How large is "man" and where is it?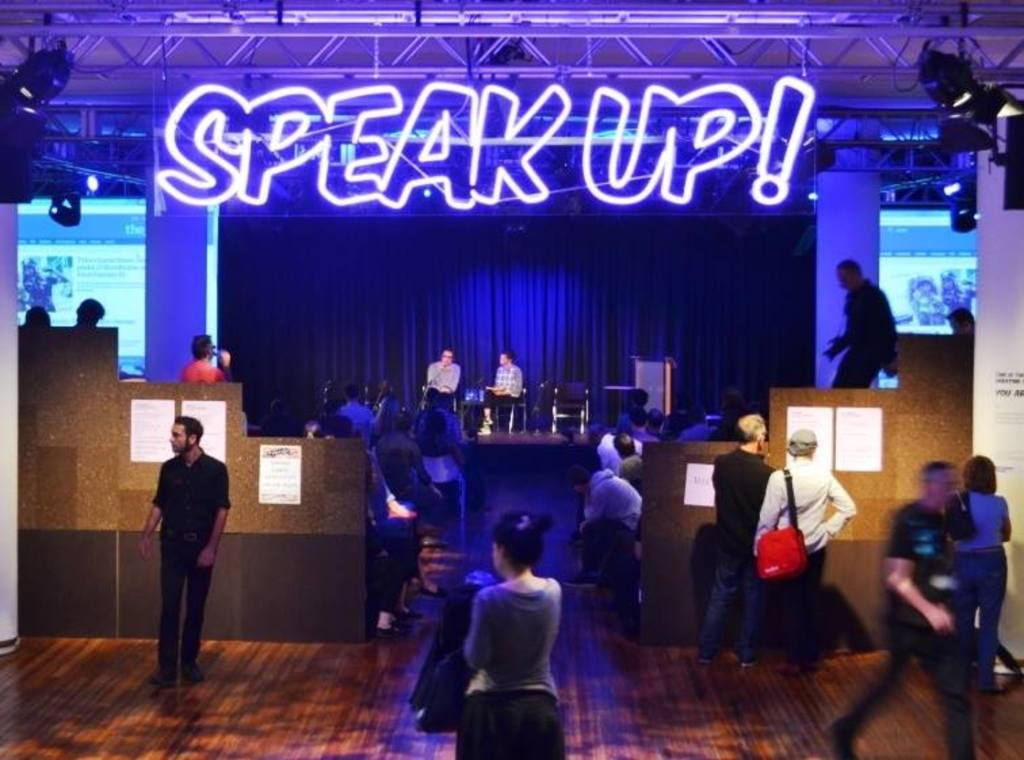
Bounding box: {"x1": 474, "y1": 354, "x2": 521, "y2": 435}.
